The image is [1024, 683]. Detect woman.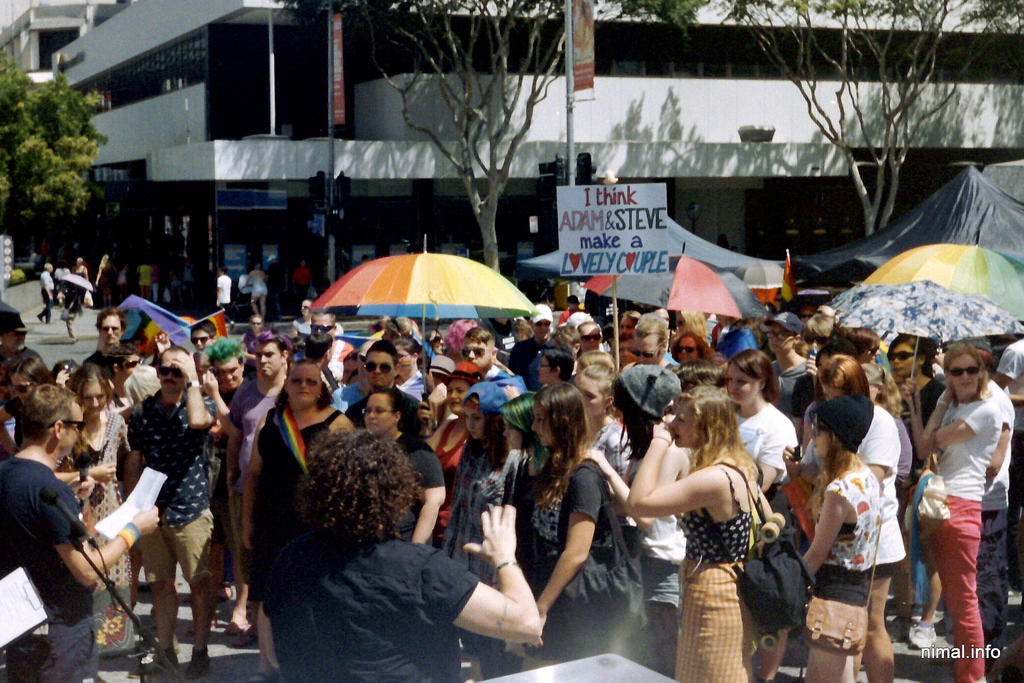
Detection: region(511, 385, 612, 674).
